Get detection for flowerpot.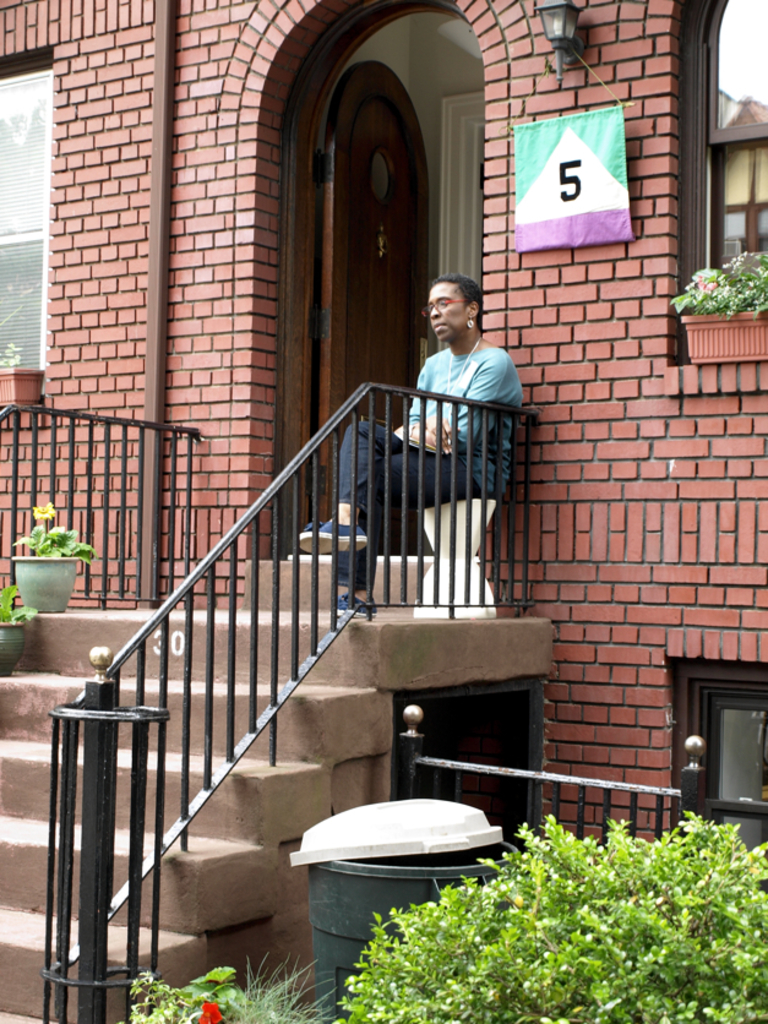
Detection: {"x1": 5, "y1": 519, "x2": 86, "y2": 606}.
